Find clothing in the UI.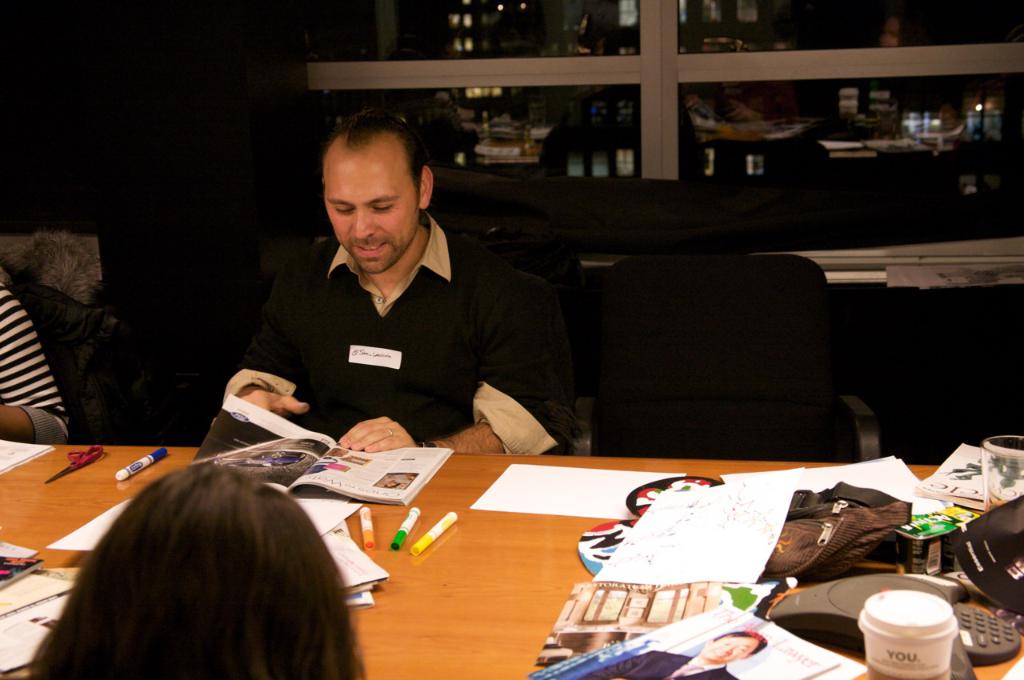
UI element at [left=0, top=273, right=70, bottom=447].
